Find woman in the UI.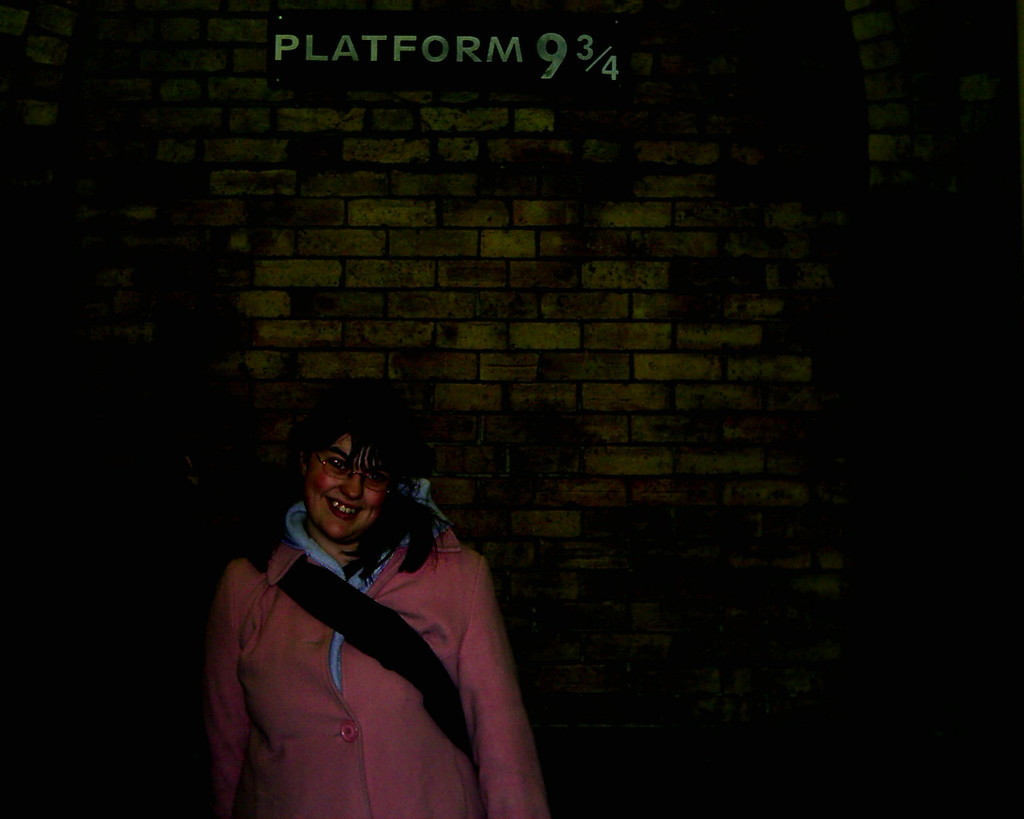
UI element at <region>200, 357, 530, 818</region>.
